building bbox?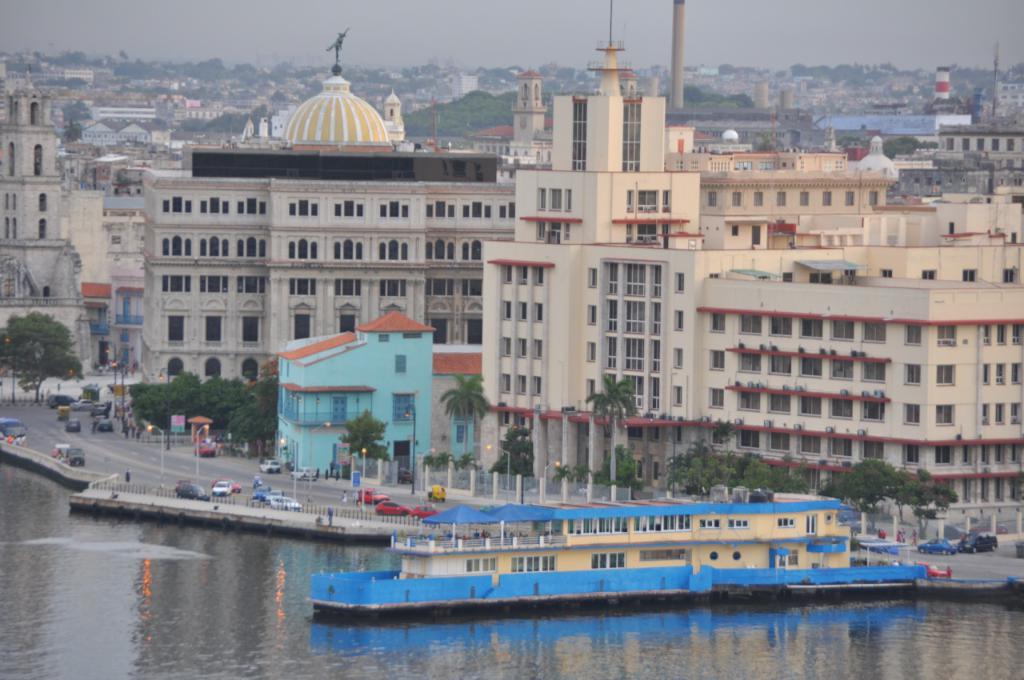
bbox(280, 307, 481, 470)
